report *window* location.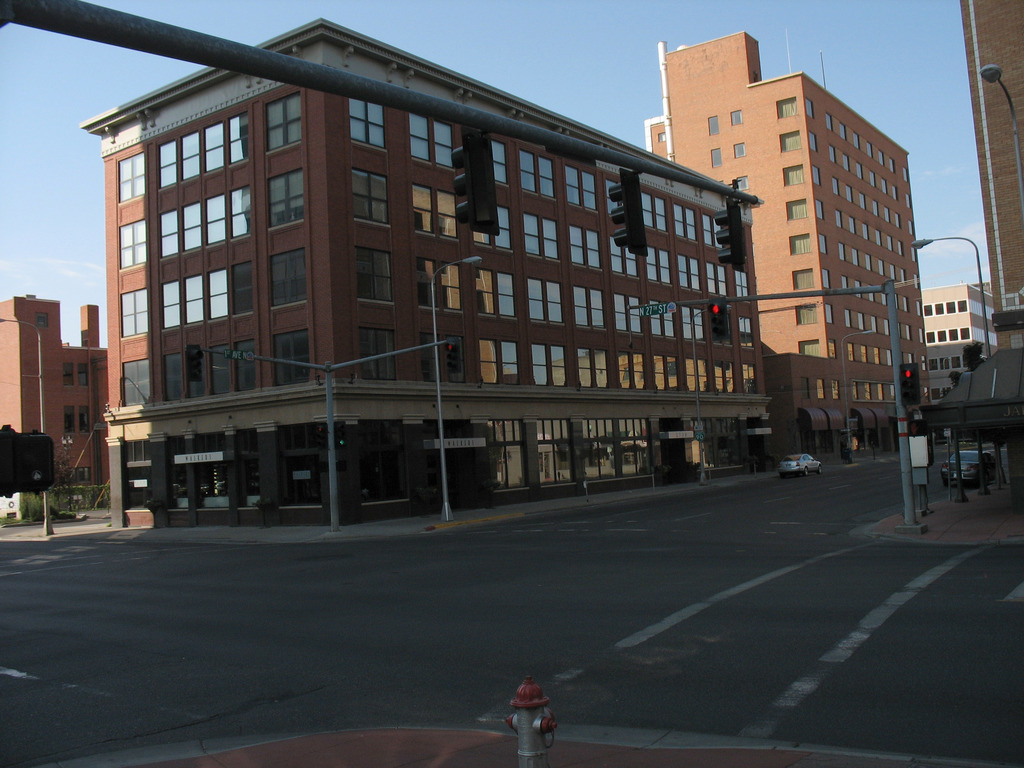
Report: l=781, t=163, r=801, b=185.
